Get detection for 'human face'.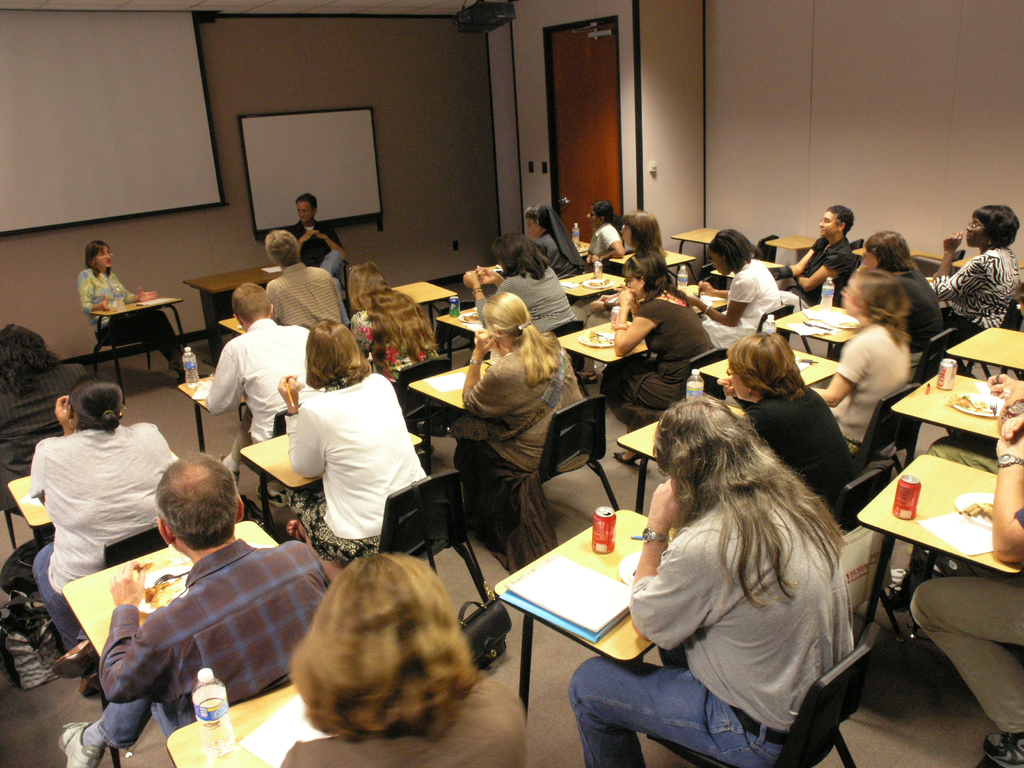
Detection: Rect(625, 266, 639, 294).
